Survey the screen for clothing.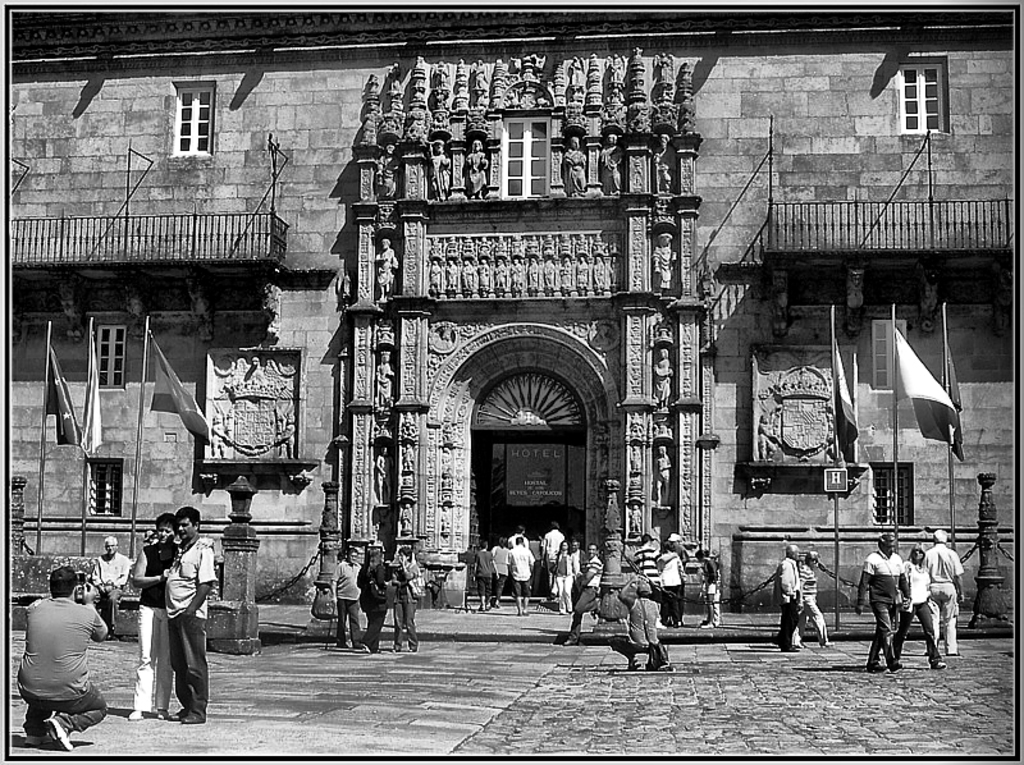
Survey found: 920:541:969:652.
